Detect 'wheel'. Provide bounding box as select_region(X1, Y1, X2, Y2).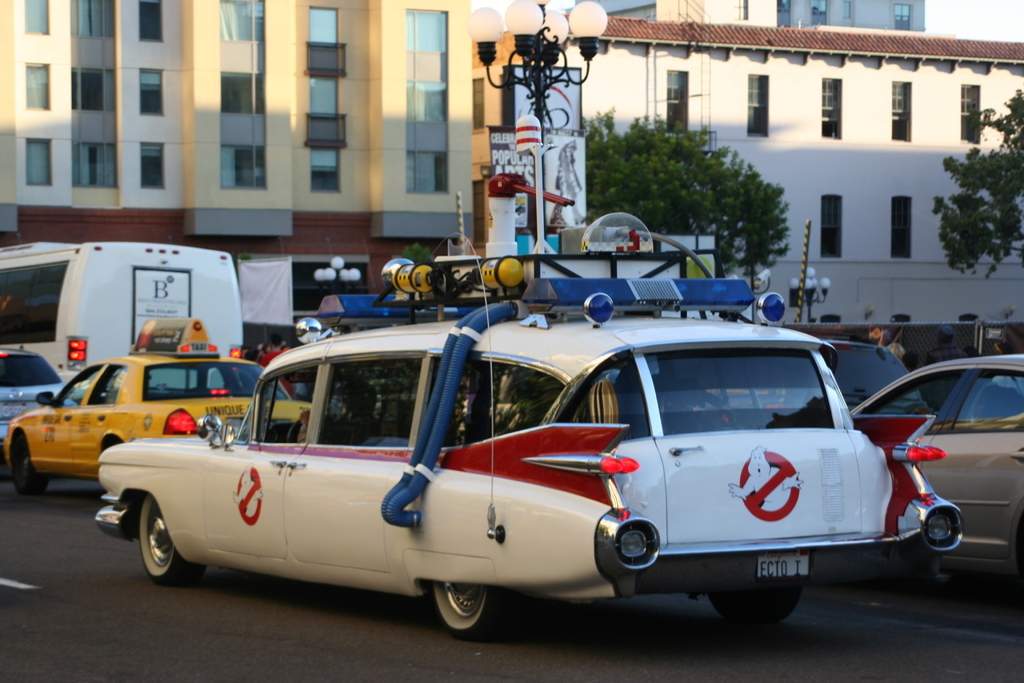
select_region(123, 504, 183, 588).
